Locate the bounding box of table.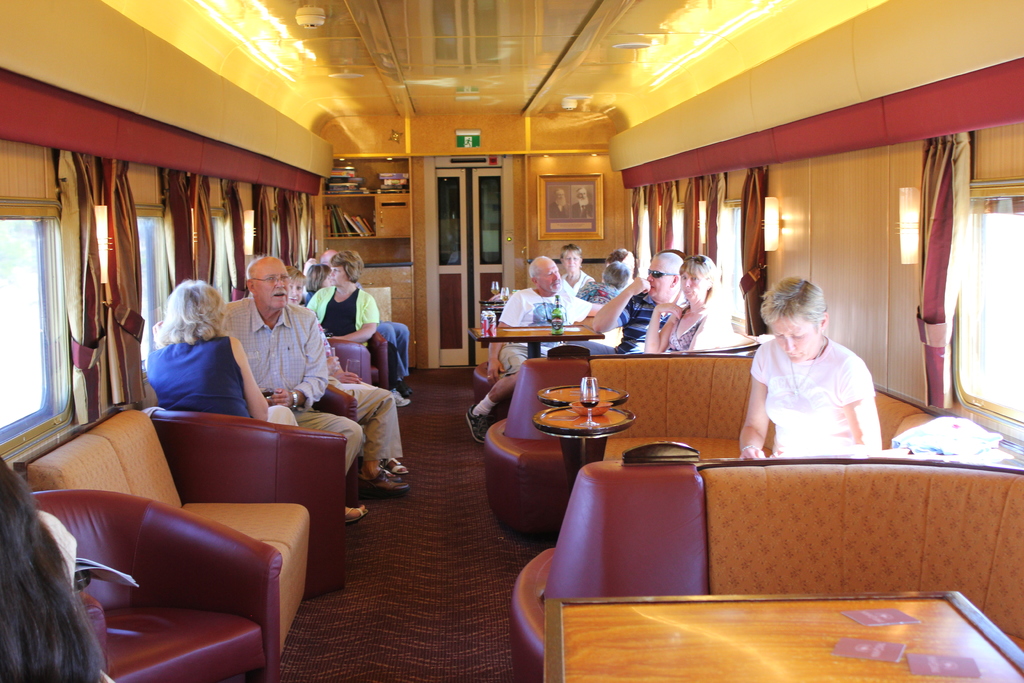
Bounding box: BBox(470, 324, 600, 356).
